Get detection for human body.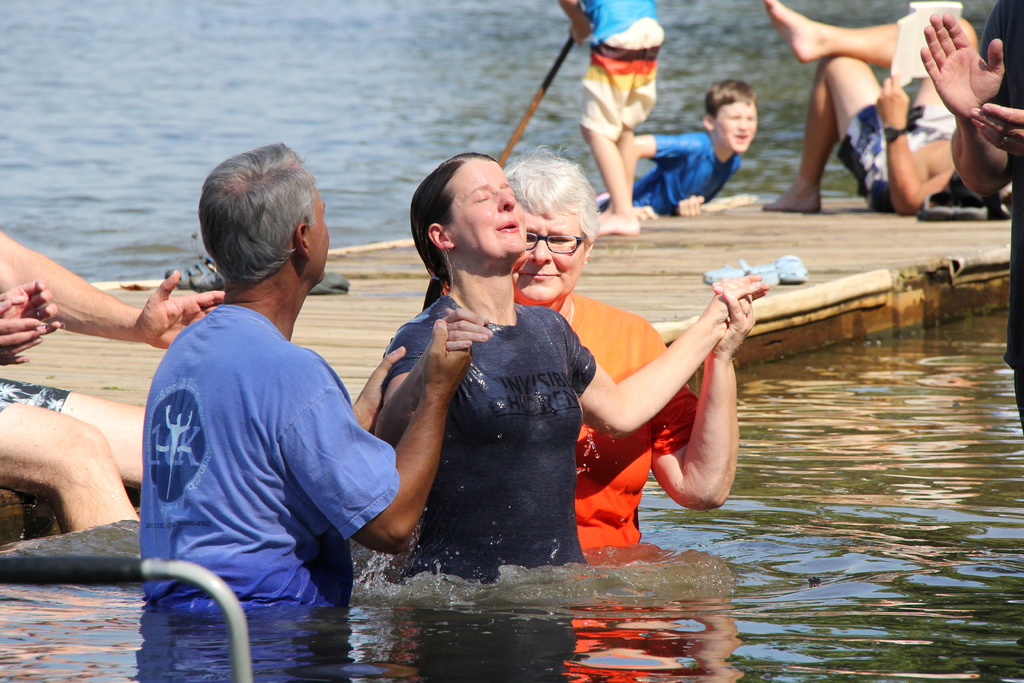
Detection: Rect(364, 277, 778, 593).
